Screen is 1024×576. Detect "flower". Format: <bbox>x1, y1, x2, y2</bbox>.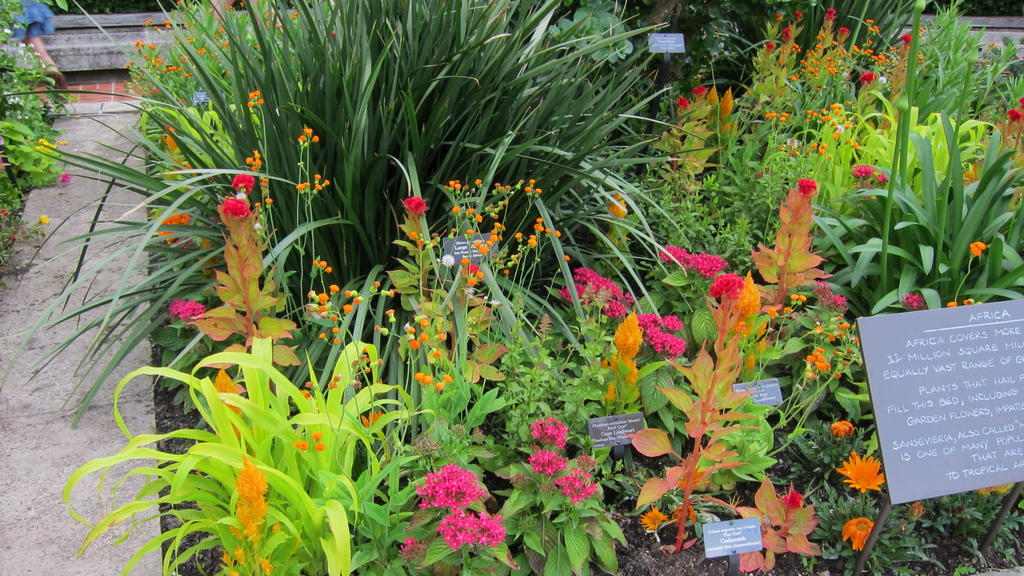
<bbox>847, 163, 877, 184</bbox>.
